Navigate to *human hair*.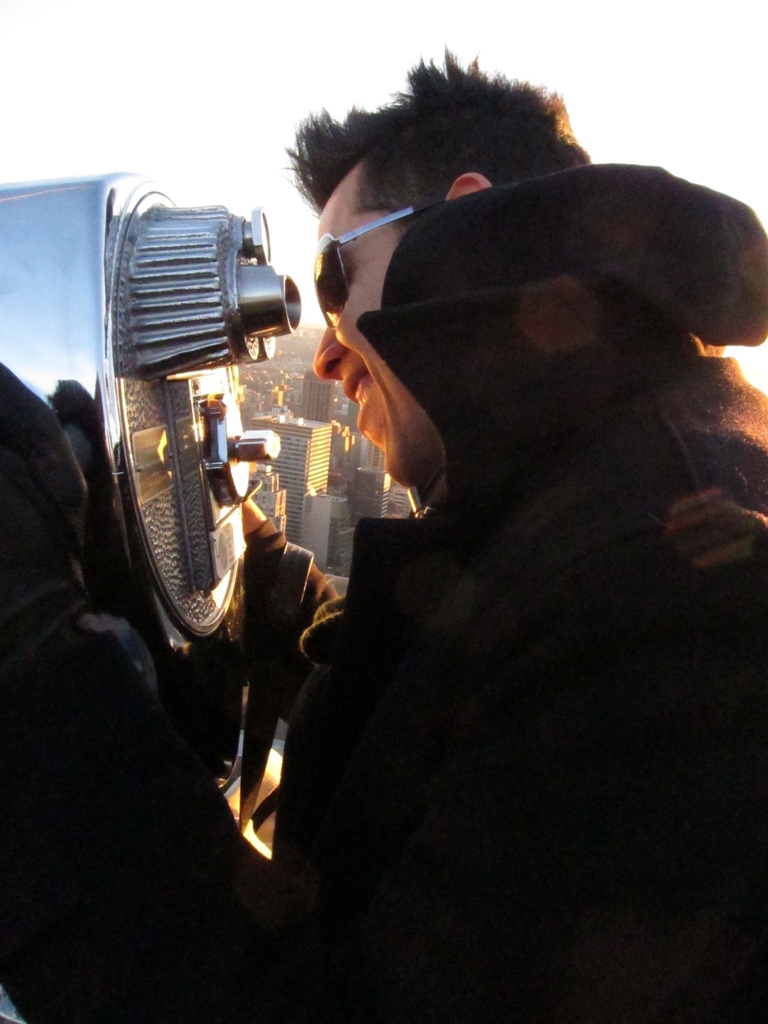
Navigation target: (left=282, top=60, right=598, bottom=211).
